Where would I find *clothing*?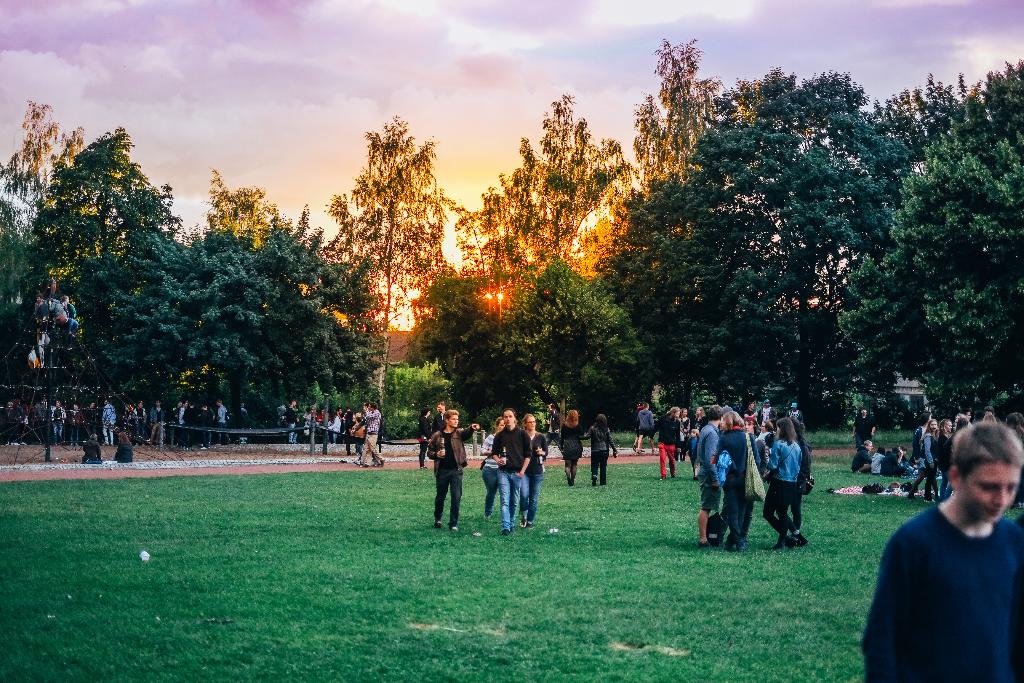
At l=849, t=413, r=874, b=448.
